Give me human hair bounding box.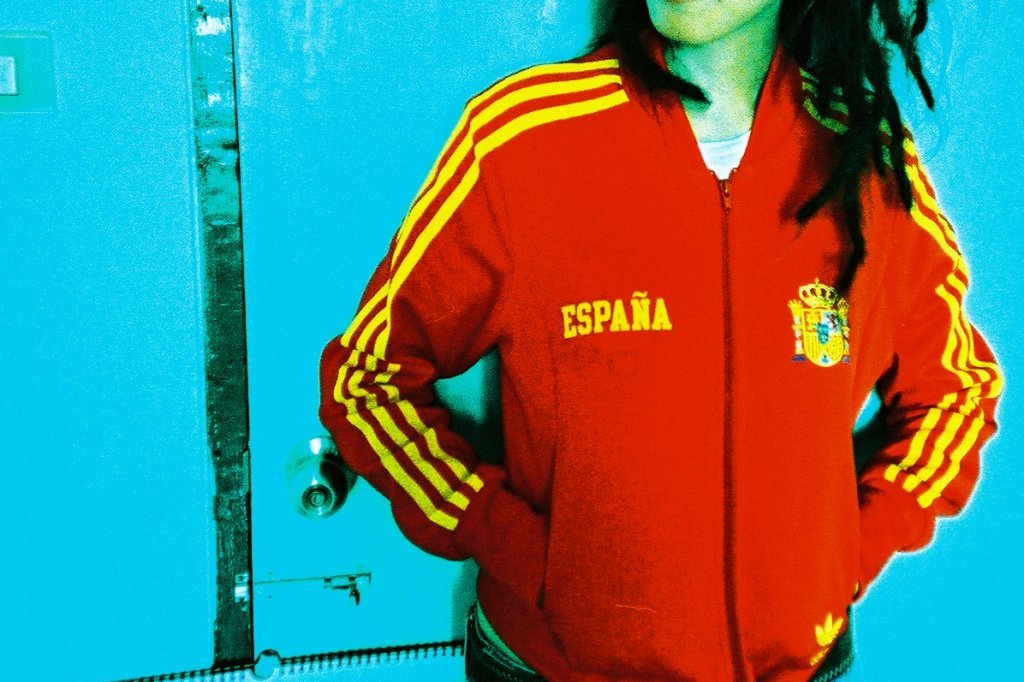
region(594, 0, 926, 297).
